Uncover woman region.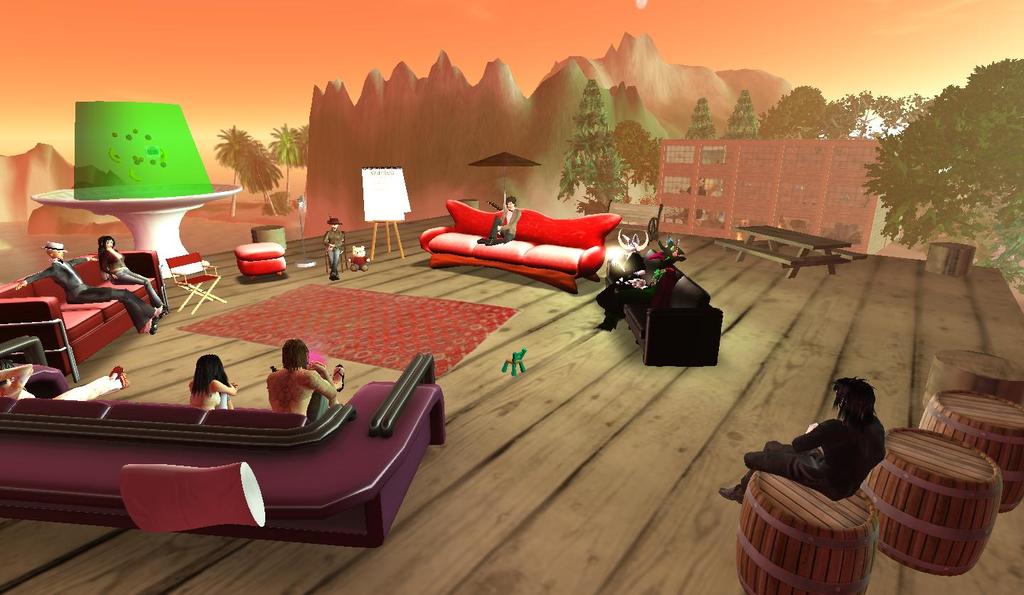
Uncovered: {"x1": 98, "y1": 237, "x2": 164, "y2": 313}.
